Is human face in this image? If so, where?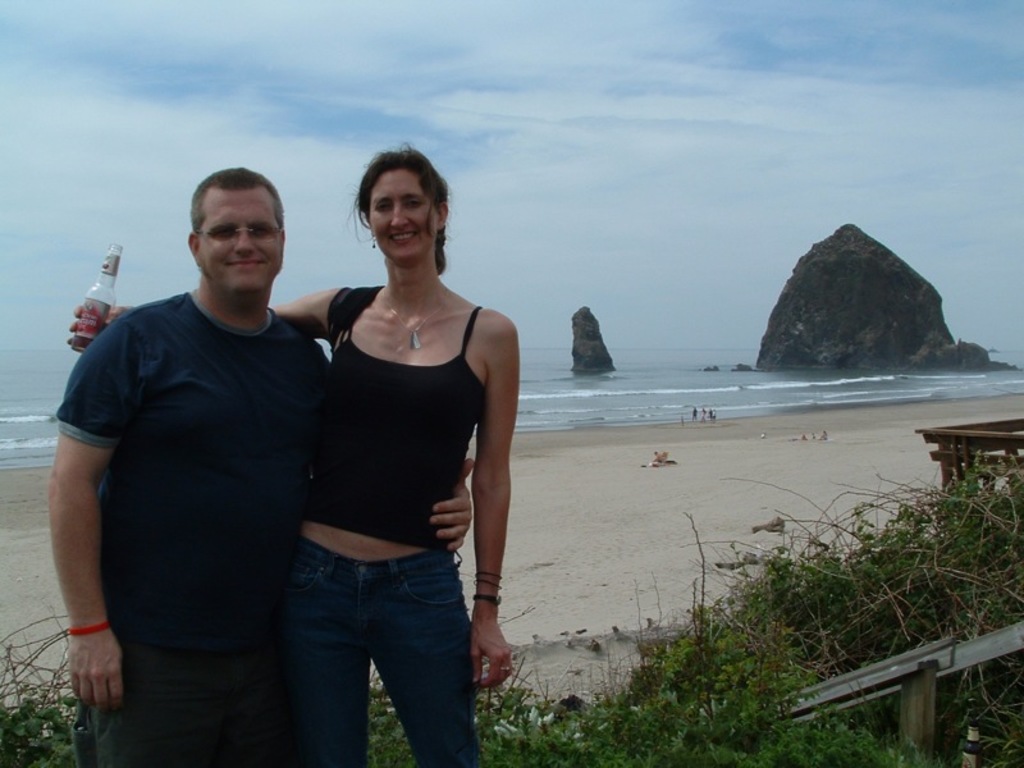
Yes, at region(370, 170, 435, 260).
